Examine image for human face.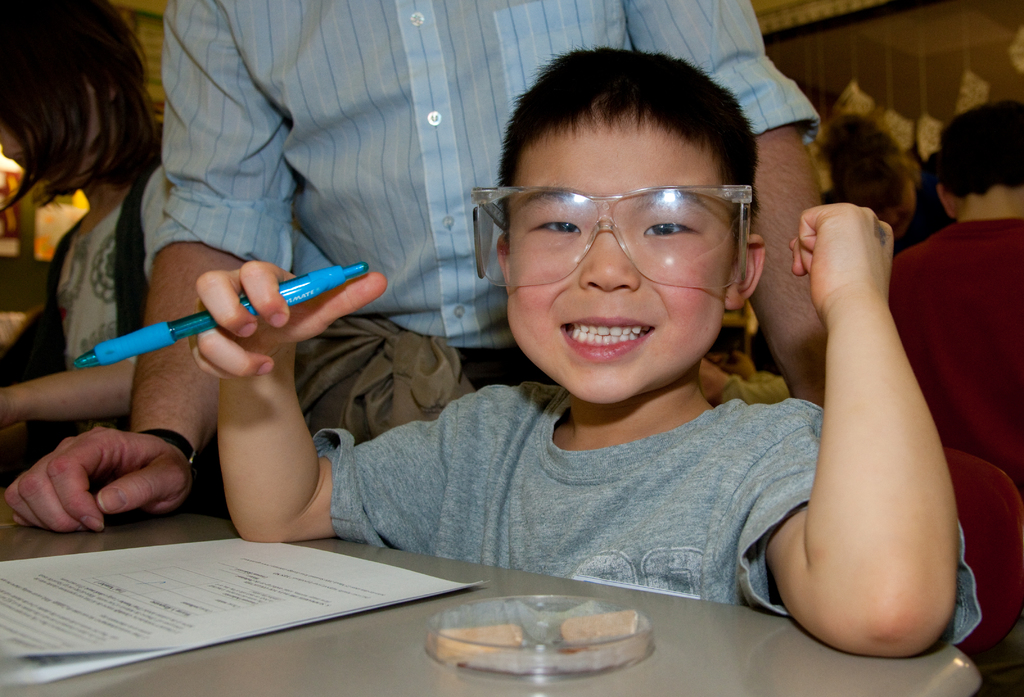
Examination result: Rect(506, 115, 734, 404).
